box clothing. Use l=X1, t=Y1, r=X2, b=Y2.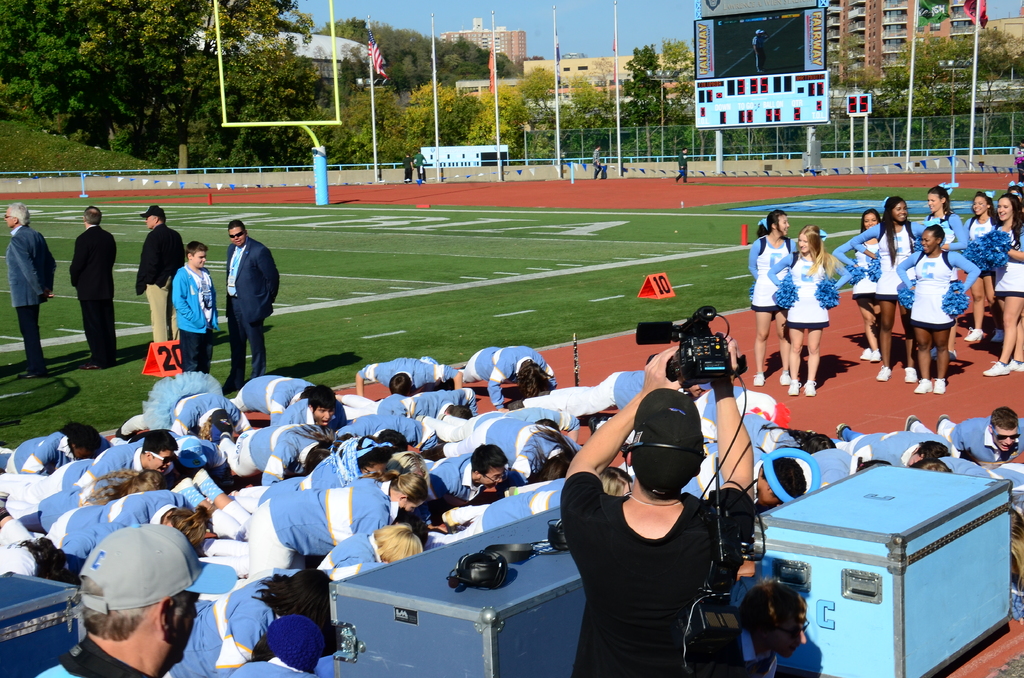
l=170, t=266, r=220, b=371.
